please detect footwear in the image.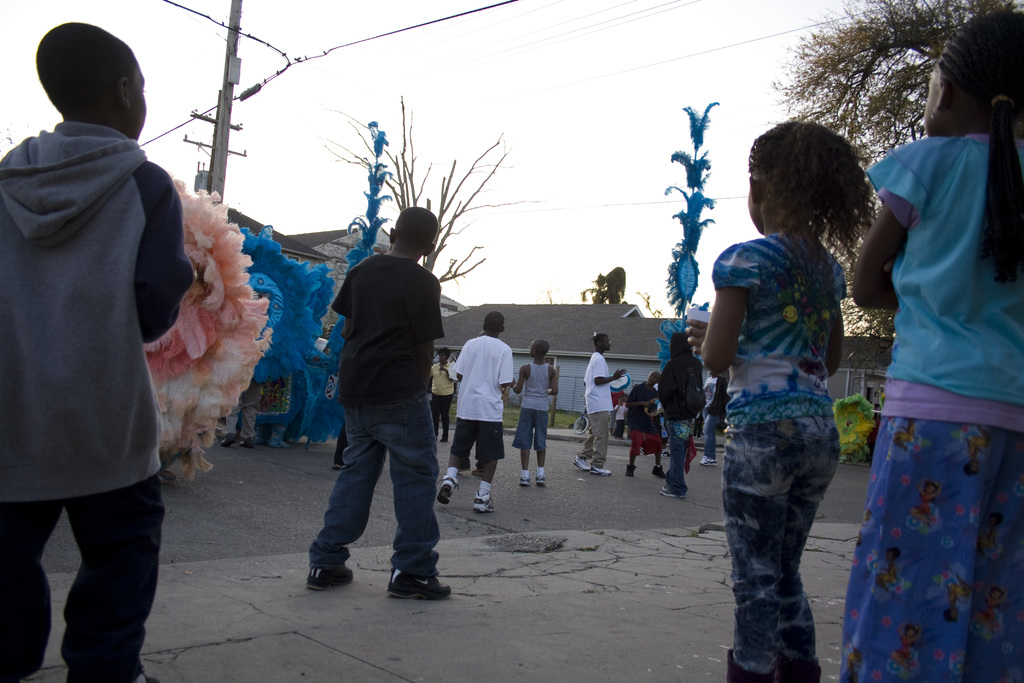
x1=390 y1=566 x2=454 y2=601.
